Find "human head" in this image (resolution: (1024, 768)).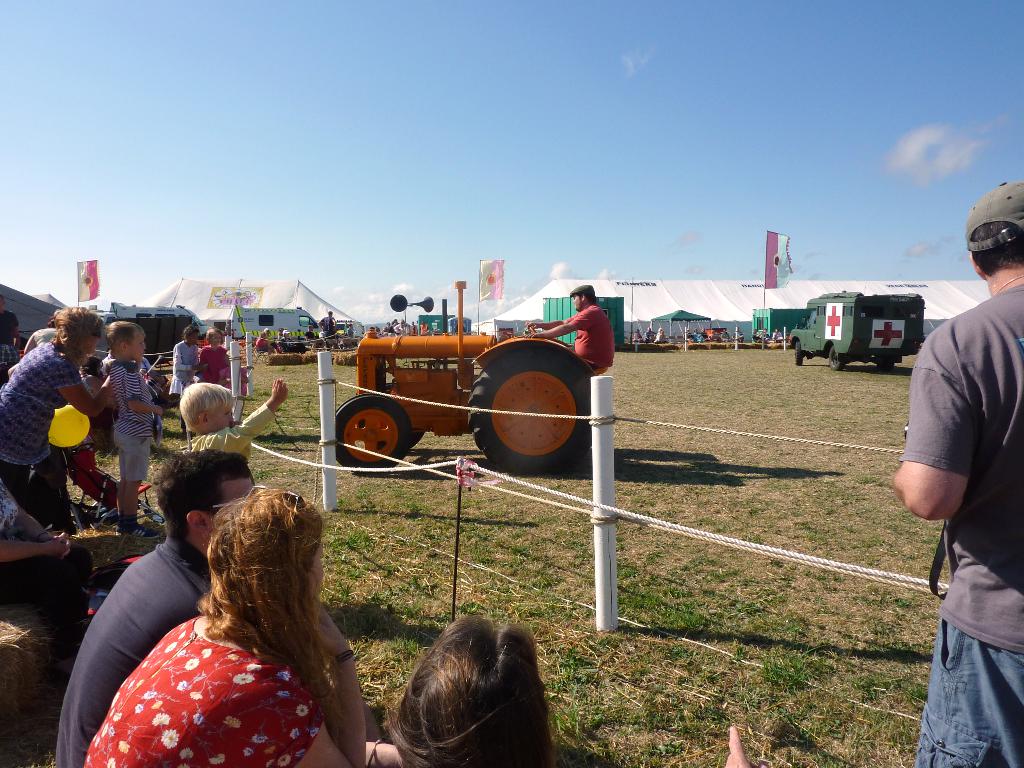
{"x1": 388, "y1": 611, "x2": 559, "y2": 767}.
